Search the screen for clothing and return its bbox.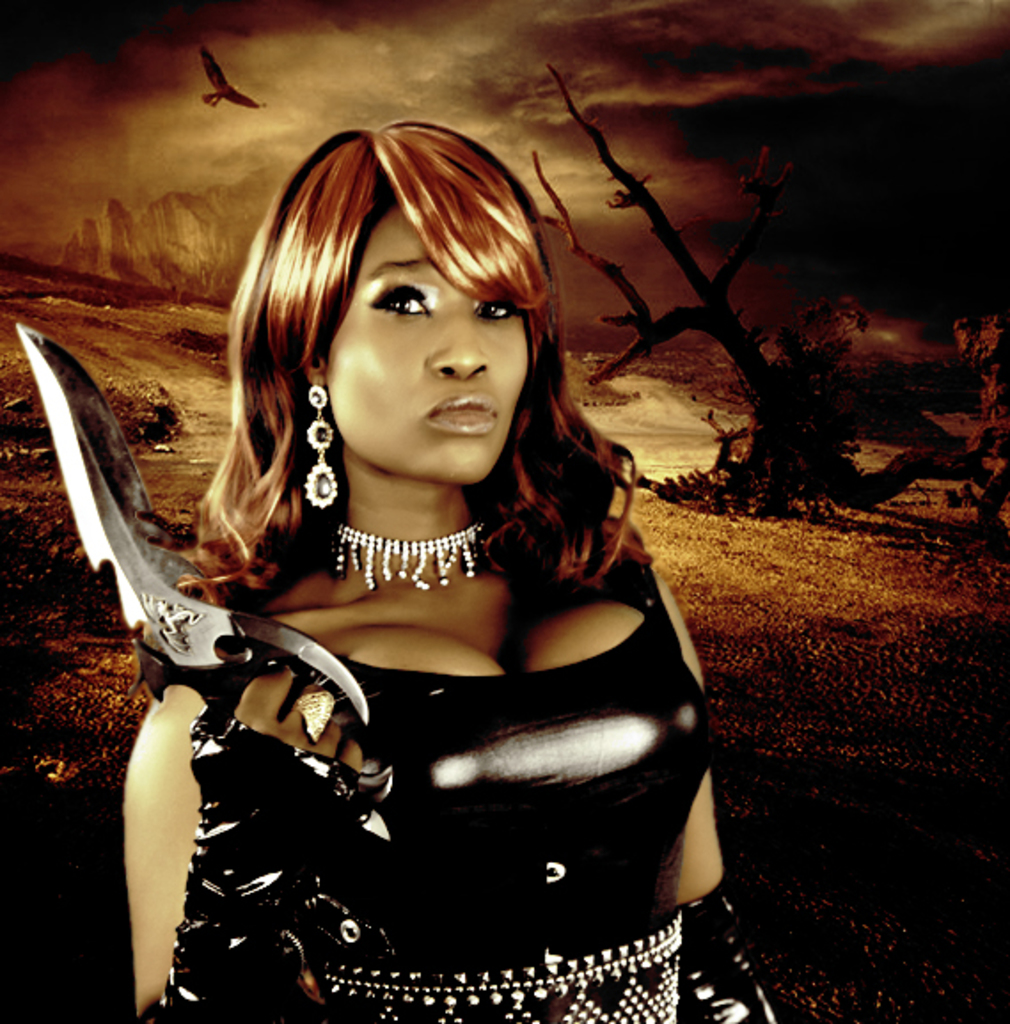
Found: [x1=138, y1=589, x2=777, y2=1013].
